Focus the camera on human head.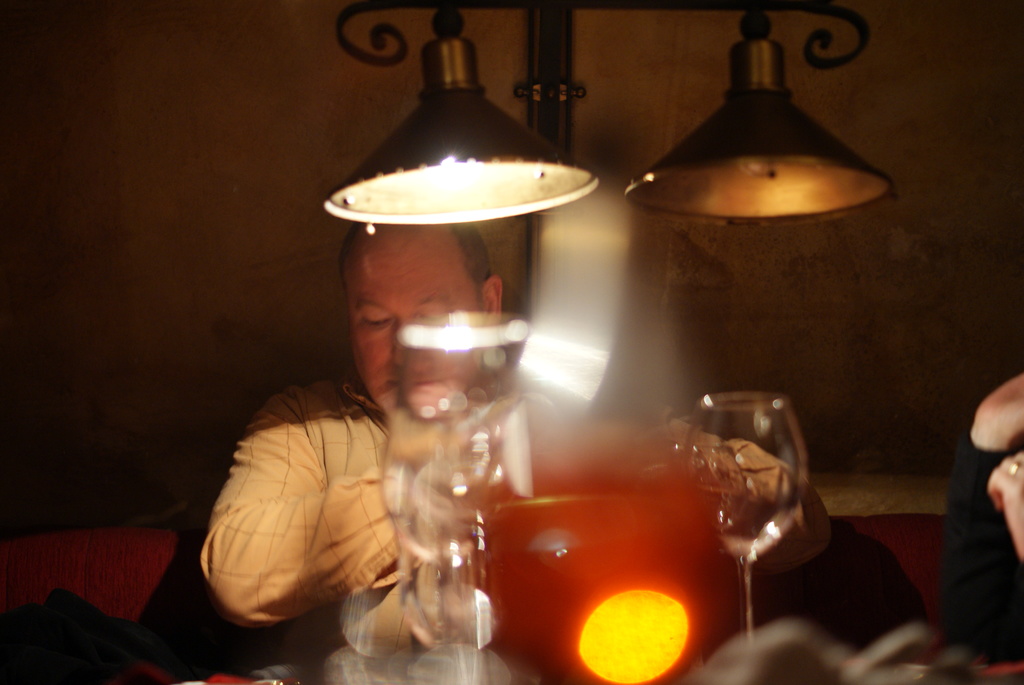
Focus region: 356, 220, 504, 415.
